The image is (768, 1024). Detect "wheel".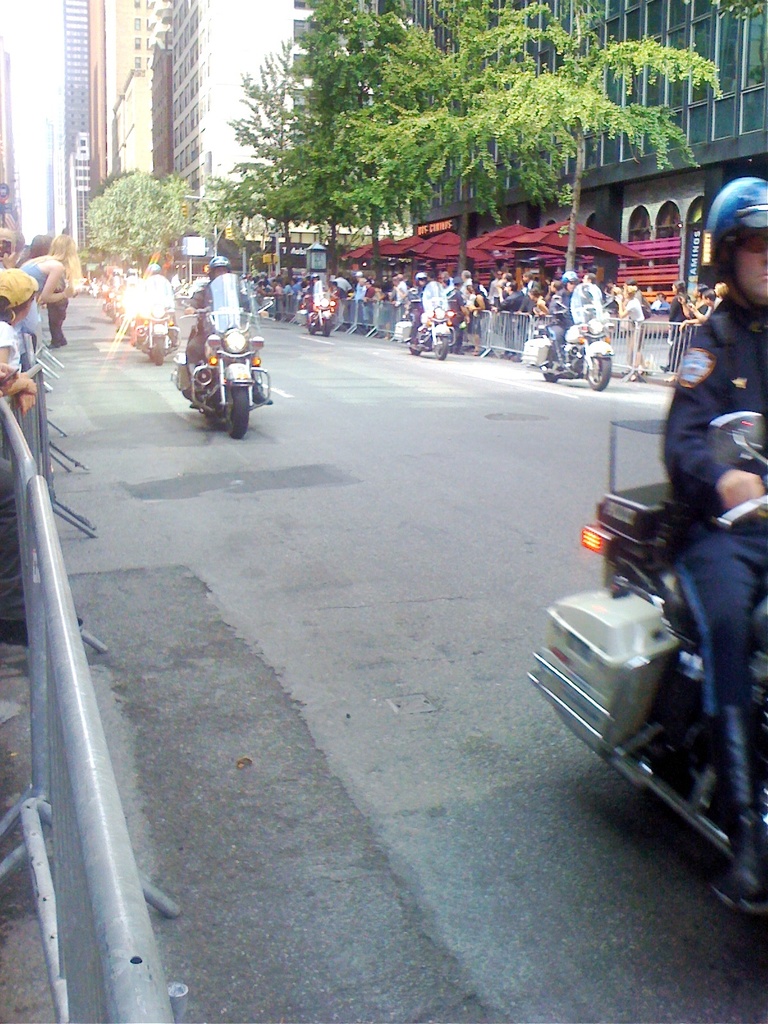
Detection: 585, 351, 611, 391.
